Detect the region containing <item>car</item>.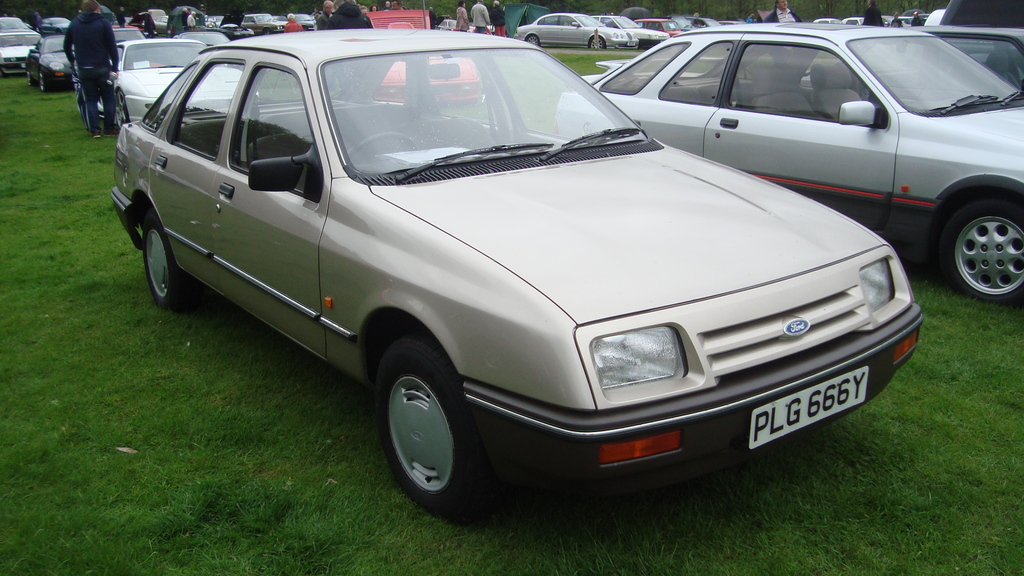
detection(25, 26, 80, 95).
